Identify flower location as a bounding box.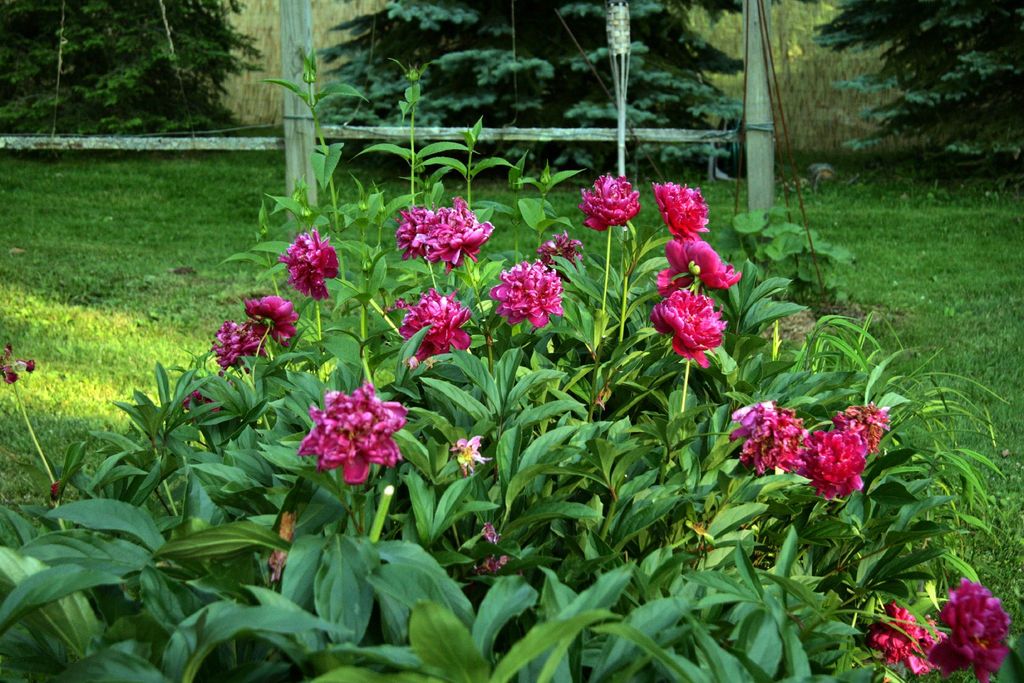
[296, 375, 413, 491].
